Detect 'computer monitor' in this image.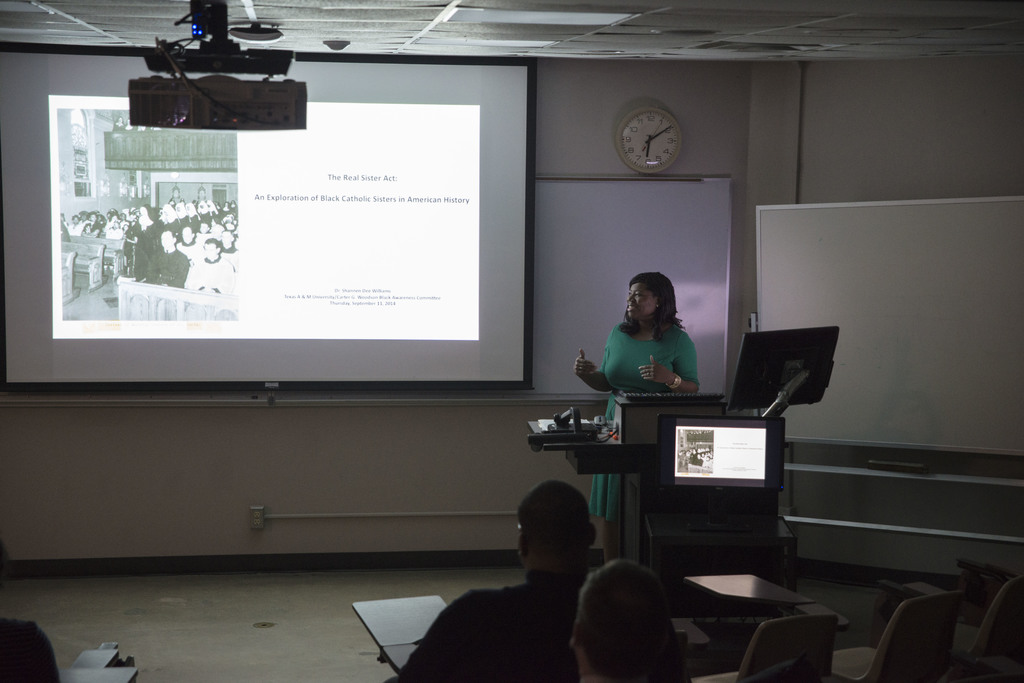
Detection: 724,321,840,417.
